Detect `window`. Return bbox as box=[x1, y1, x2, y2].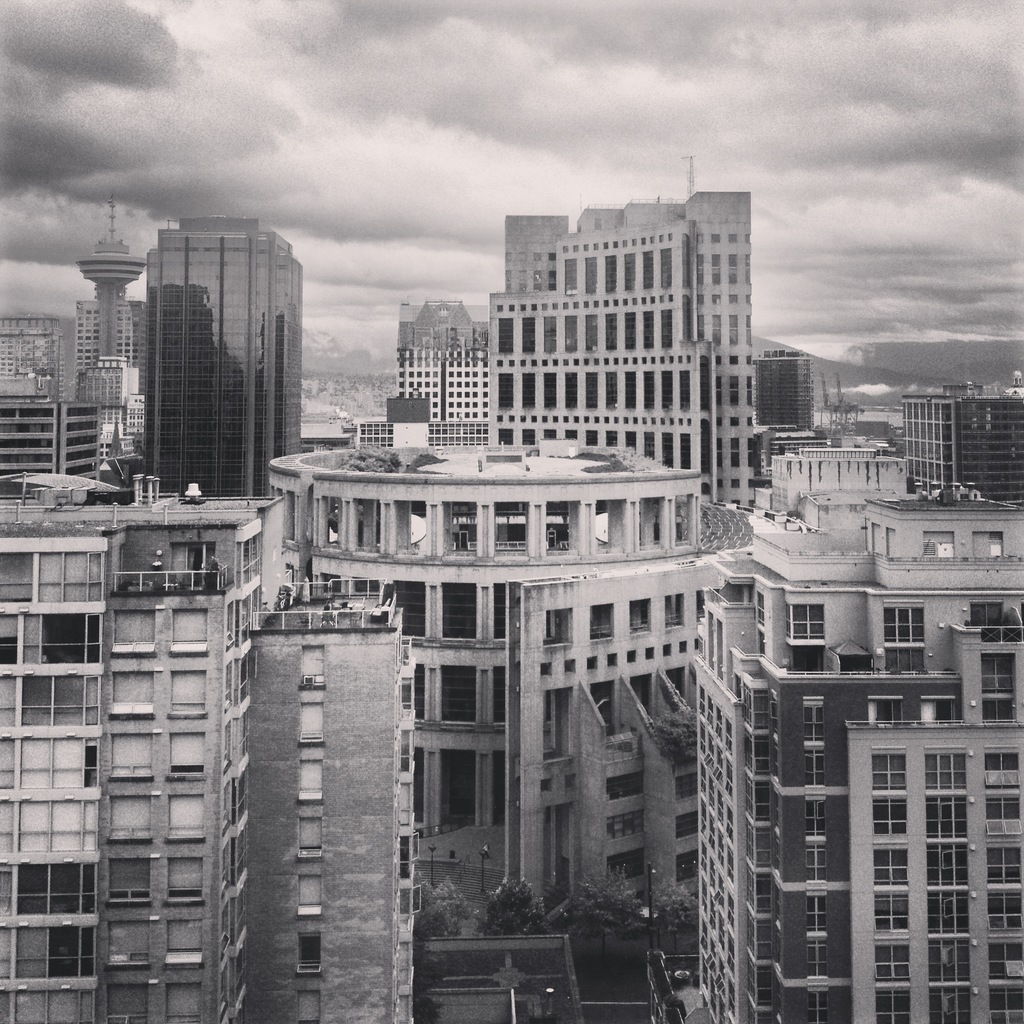
box=[492, 577, 496, 643].
